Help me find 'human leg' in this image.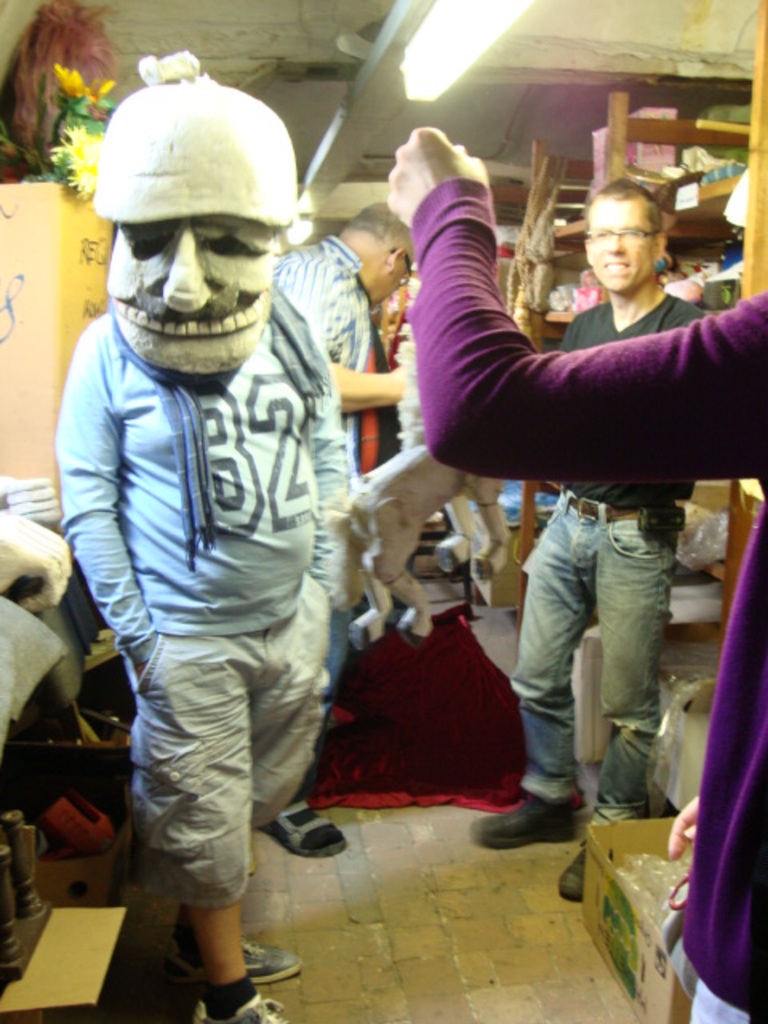
Found it: (472,485,592,853).
